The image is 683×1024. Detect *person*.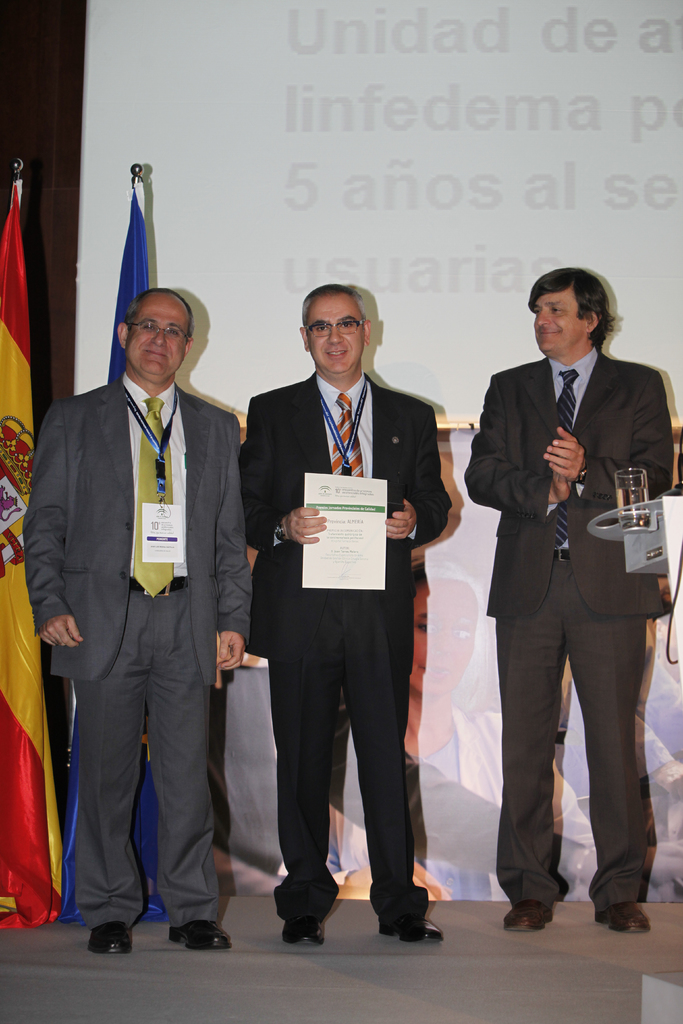
Detection: region(24, 278, 246, 954).
